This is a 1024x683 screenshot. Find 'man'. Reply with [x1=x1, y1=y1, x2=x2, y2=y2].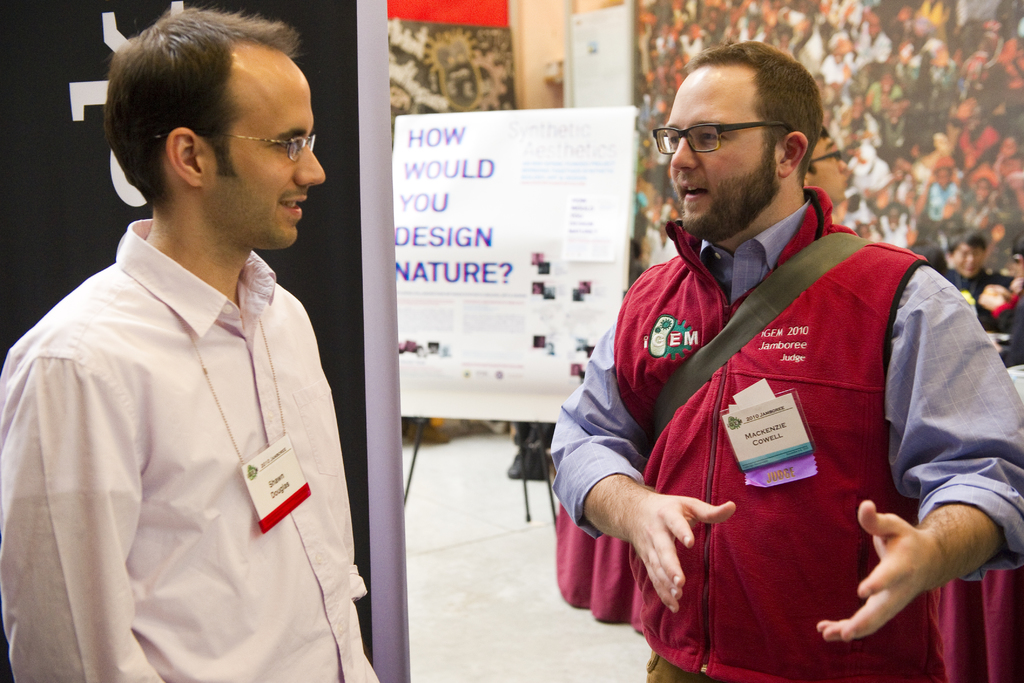
[x1=545, y1=42, x2=1023, y2=682].
